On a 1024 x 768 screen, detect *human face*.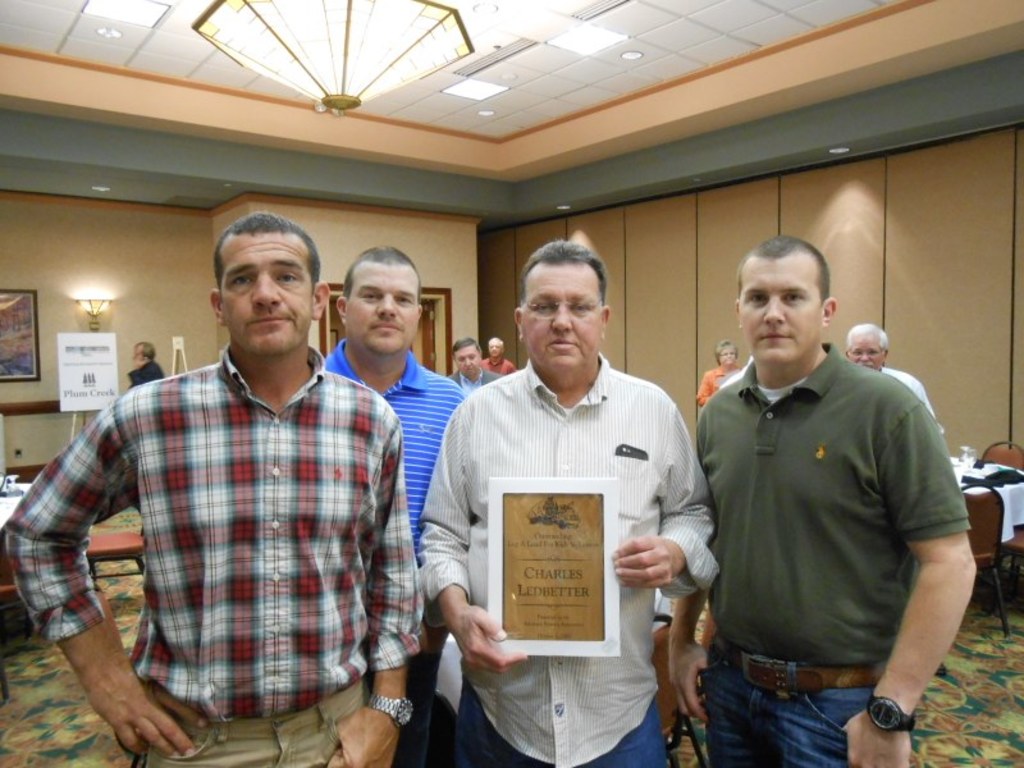
(719, 339, 736, 367).
